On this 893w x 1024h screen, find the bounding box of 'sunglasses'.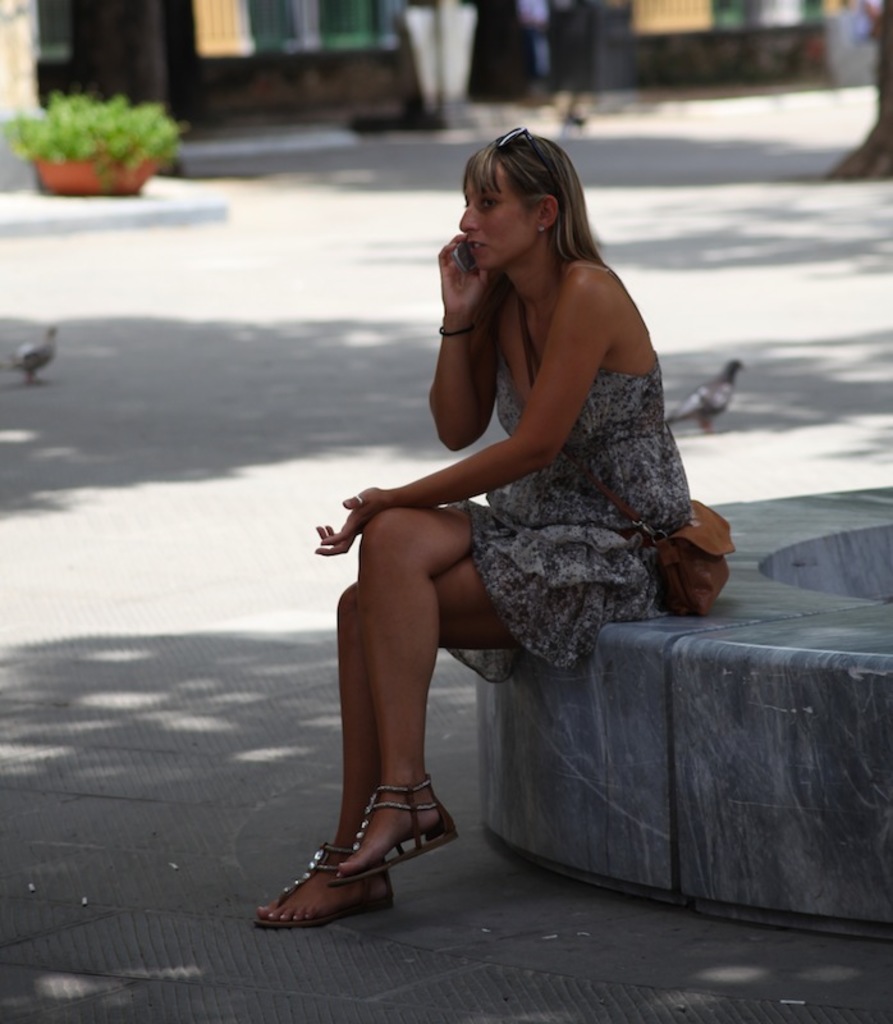
Bounding box: rect(484, 120, 562, 197).
